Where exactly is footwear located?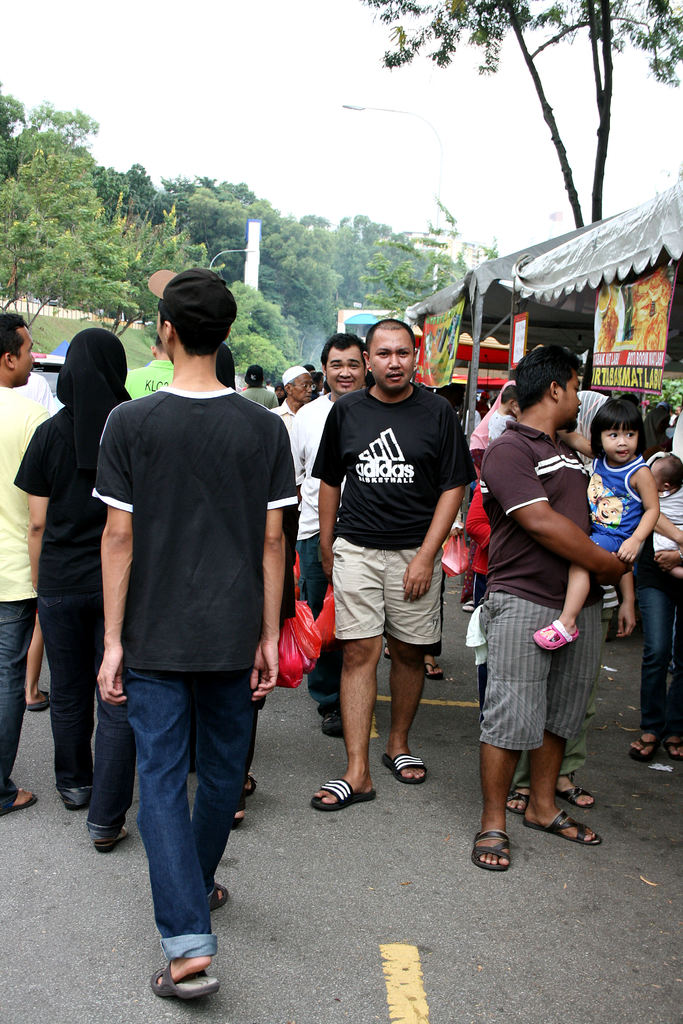
Its bounding box is detection(317, 711, 343, 739).
